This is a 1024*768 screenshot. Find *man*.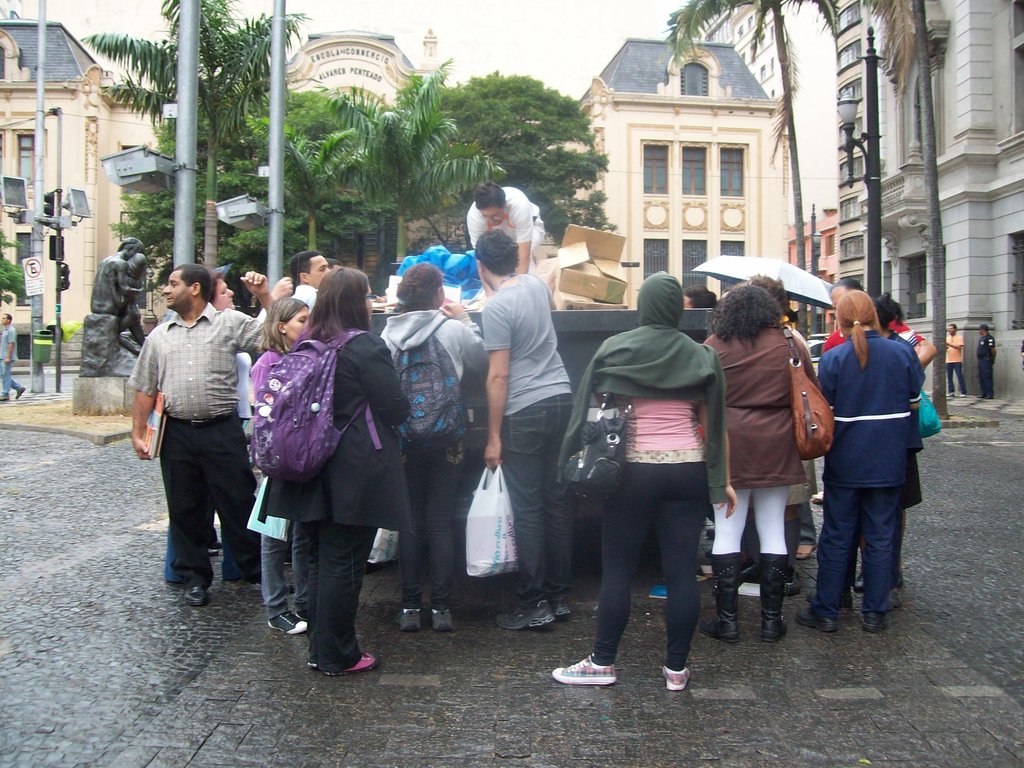
Bounding box: 465, 180, 545, 299.
